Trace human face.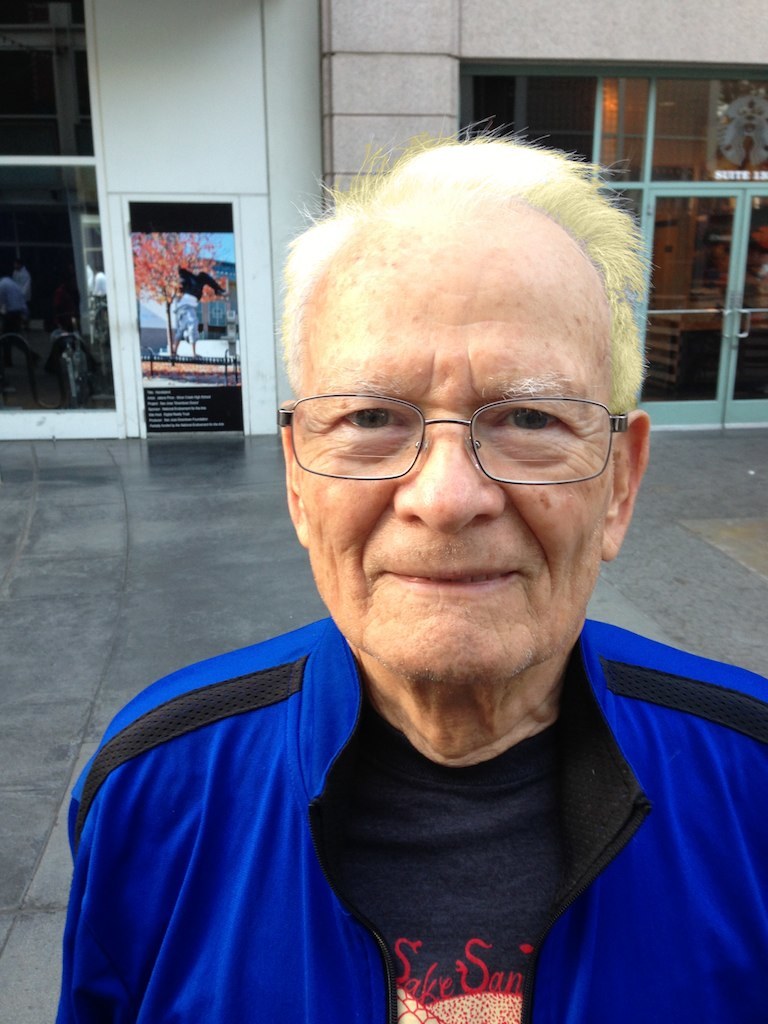
Traced to [x1=282, y1=203, x2=628, y2=675].
